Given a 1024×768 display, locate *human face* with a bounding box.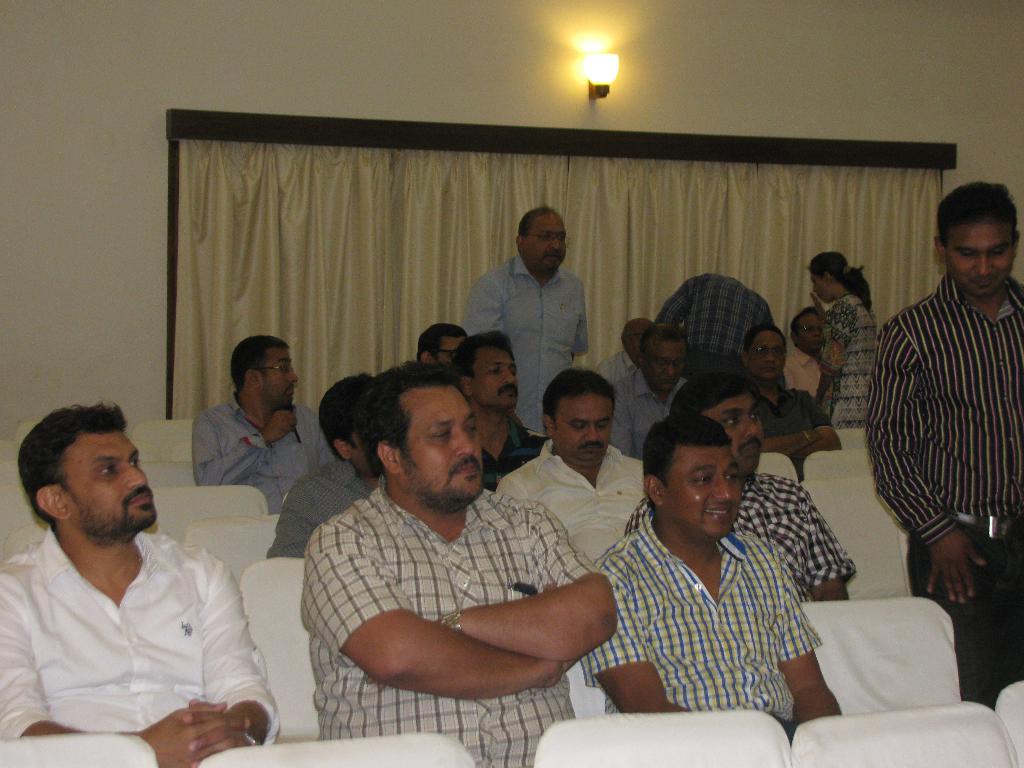
Located: x1=524 y1=217 x2=565 y2=276.
